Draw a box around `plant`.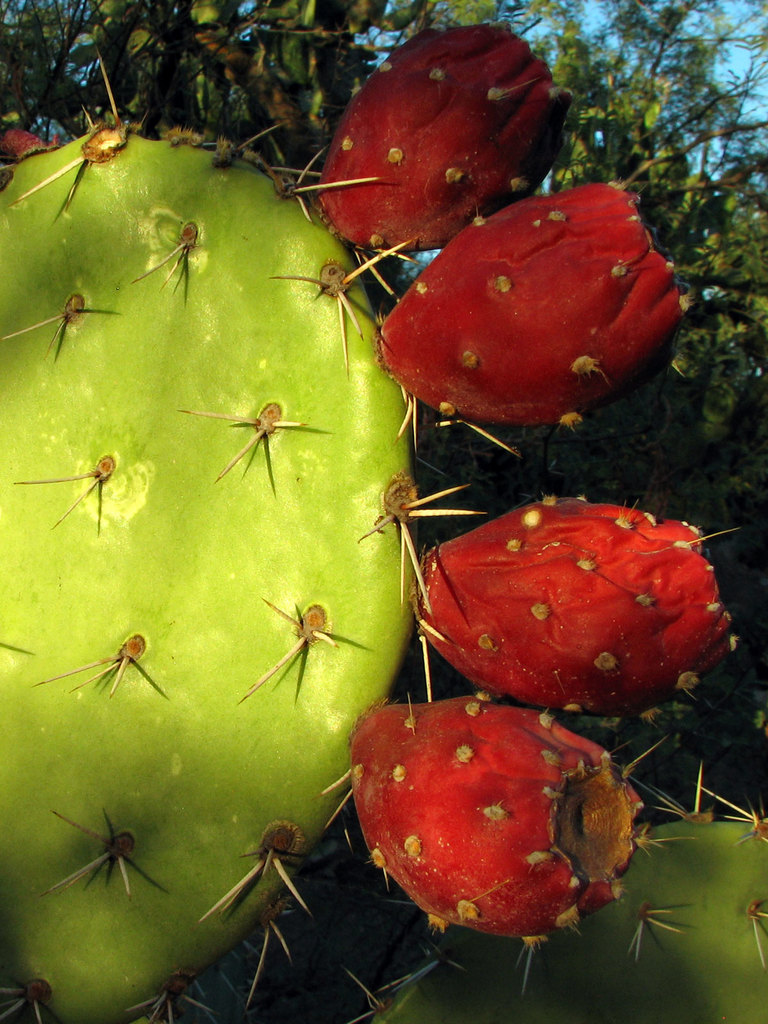
{"left": 0, "top": 9, "right": 767, "bottom": 1023}.
